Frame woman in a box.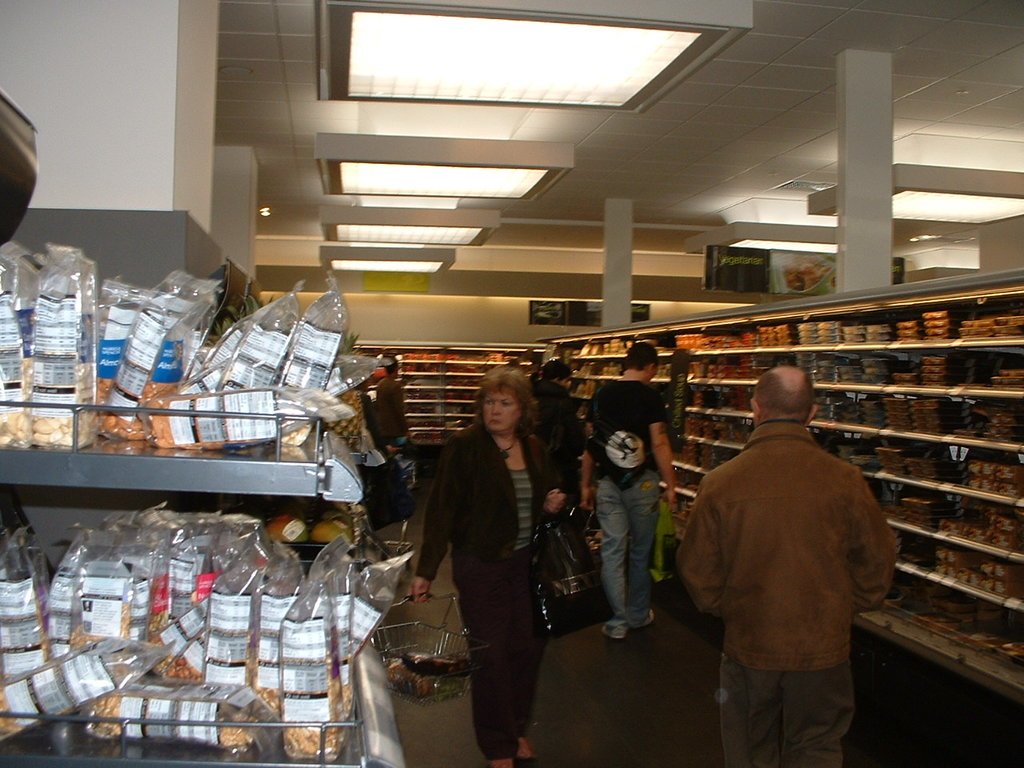
select_region(404, 358, 564, 767).
